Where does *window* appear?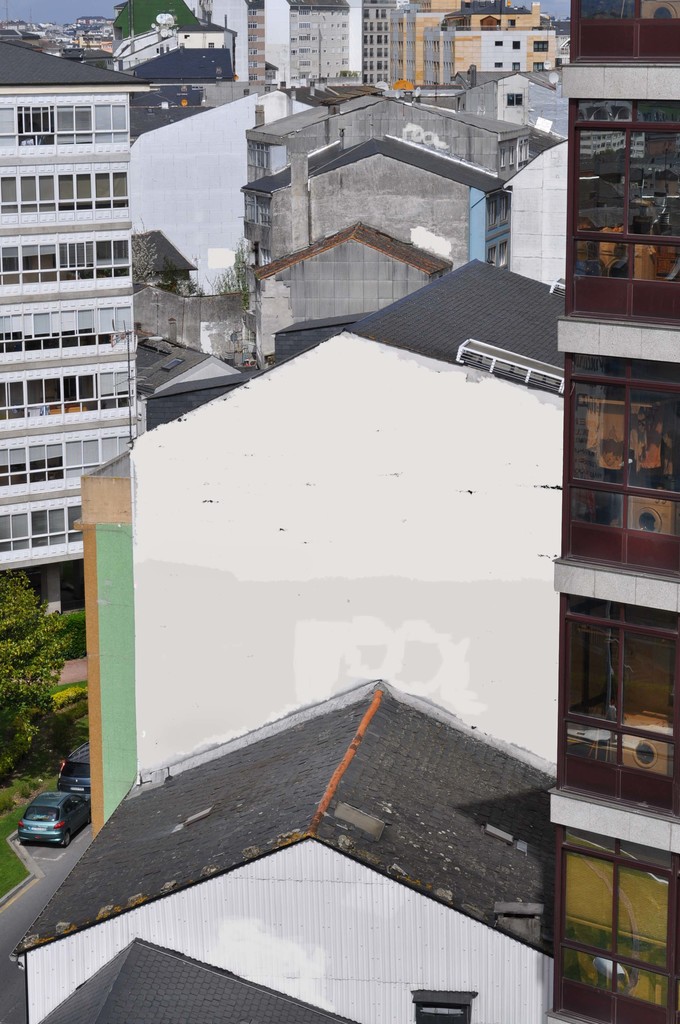
Appears at pyautogui.locateOnScreen(494, 61, 505, 69).
